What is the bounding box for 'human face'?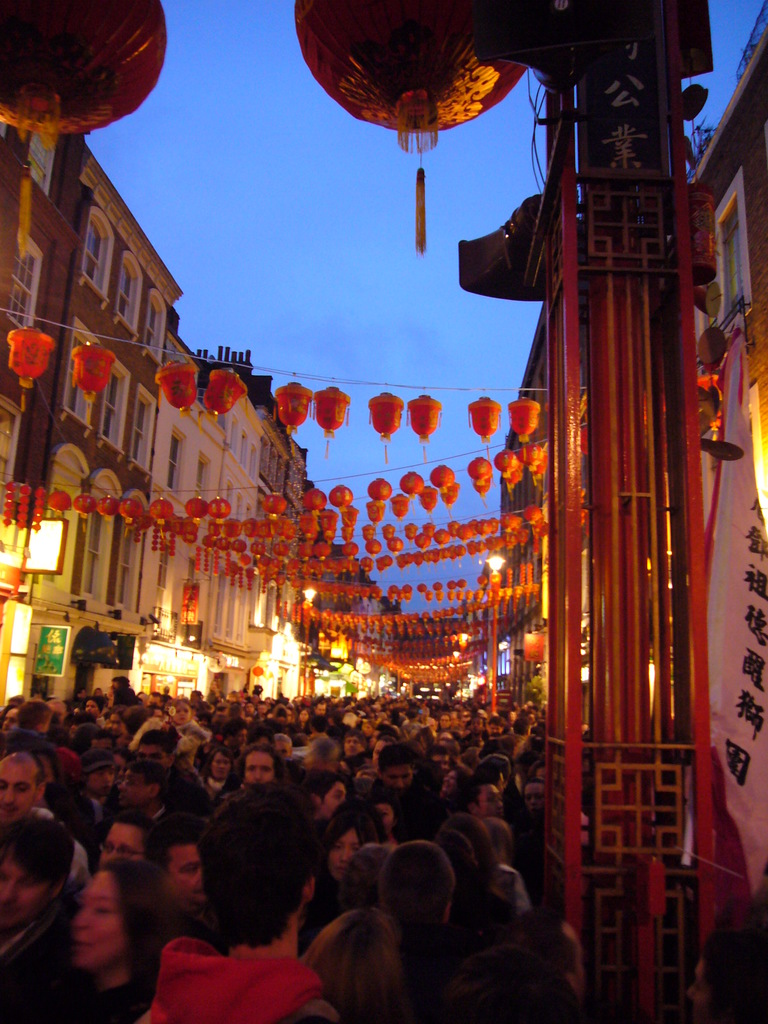
x1=72 y1=870 x2=123 y2=970.
